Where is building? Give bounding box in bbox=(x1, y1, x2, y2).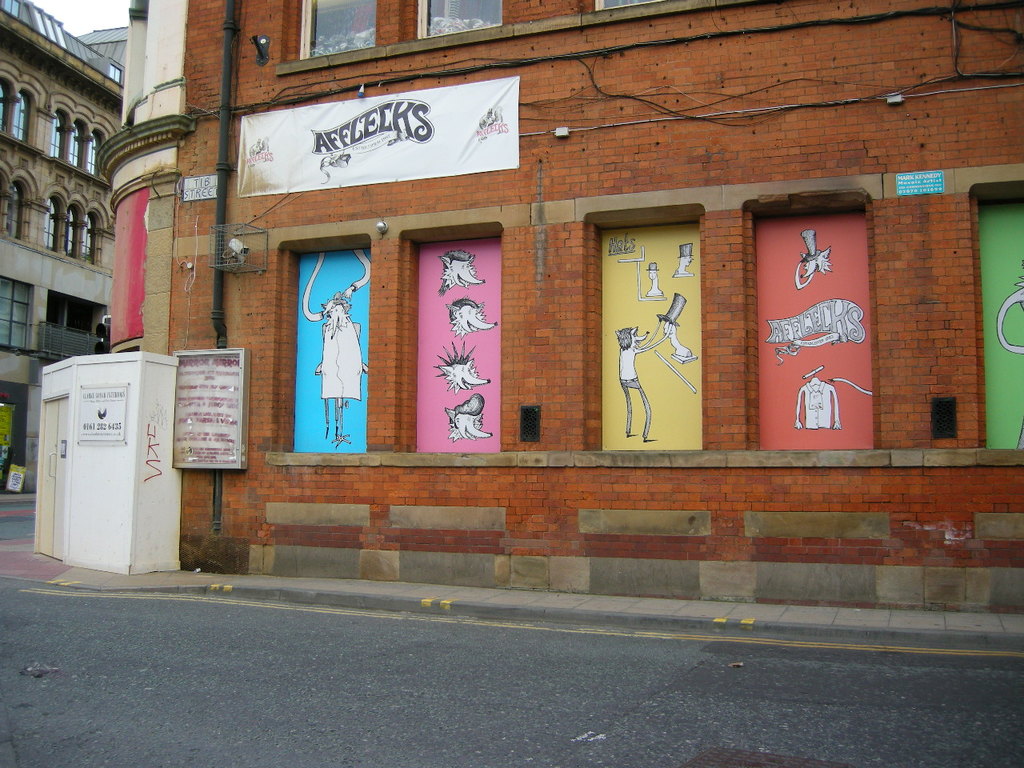
bbox=(98, 0, 1023, 614).
